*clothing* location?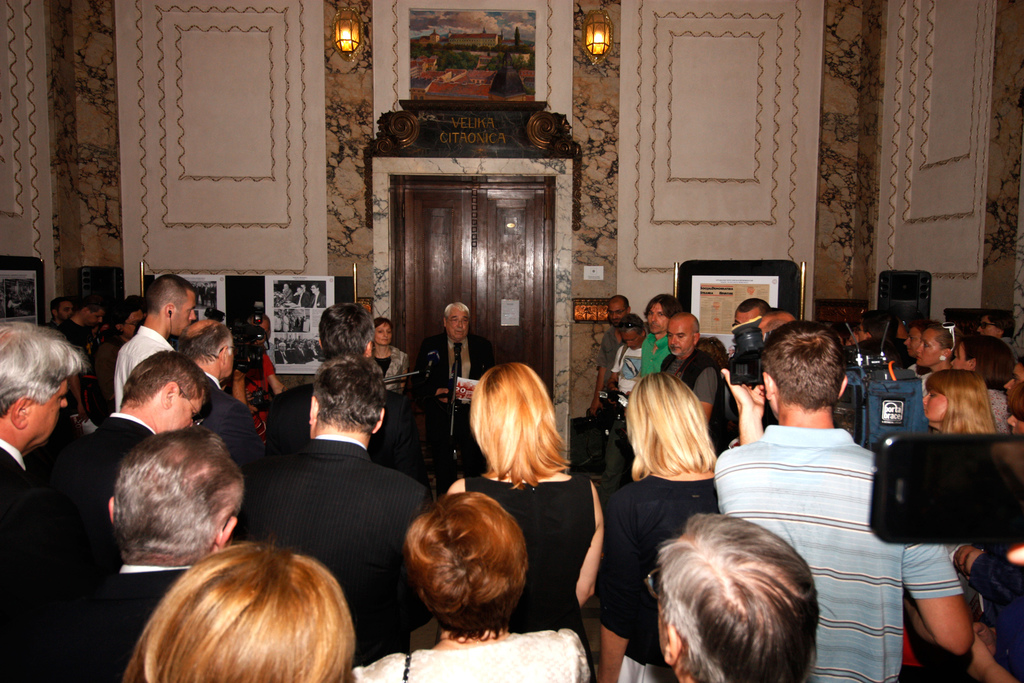
424 323 492 418
